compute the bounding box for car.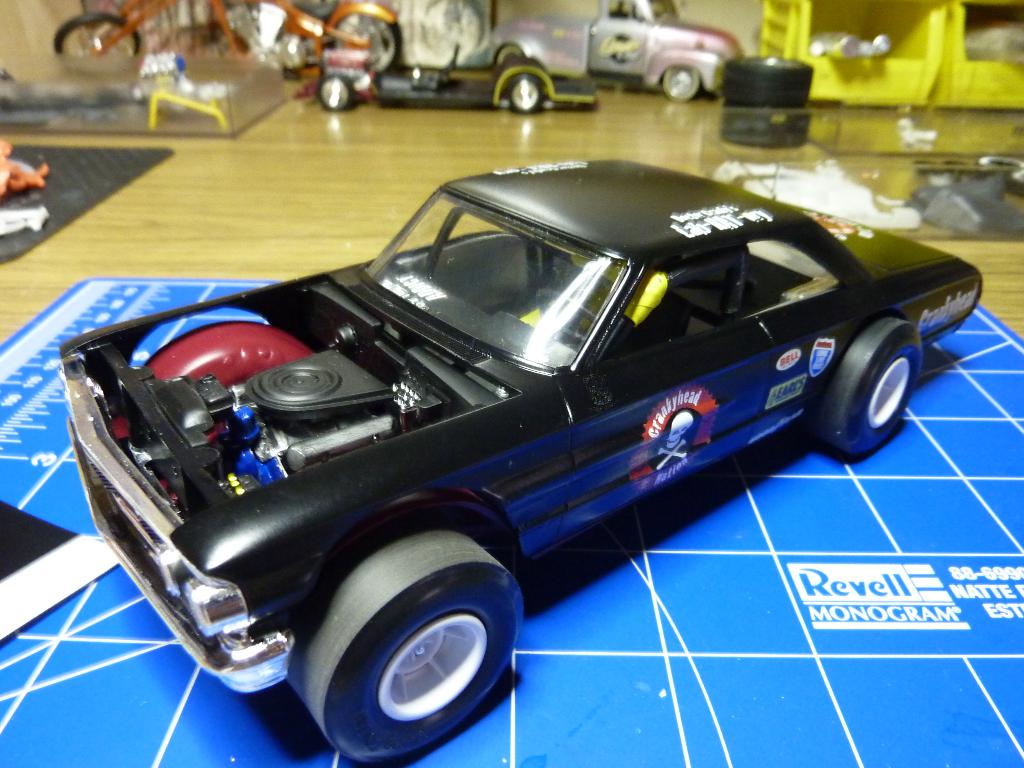
rect(314, 46, 599, 116).
